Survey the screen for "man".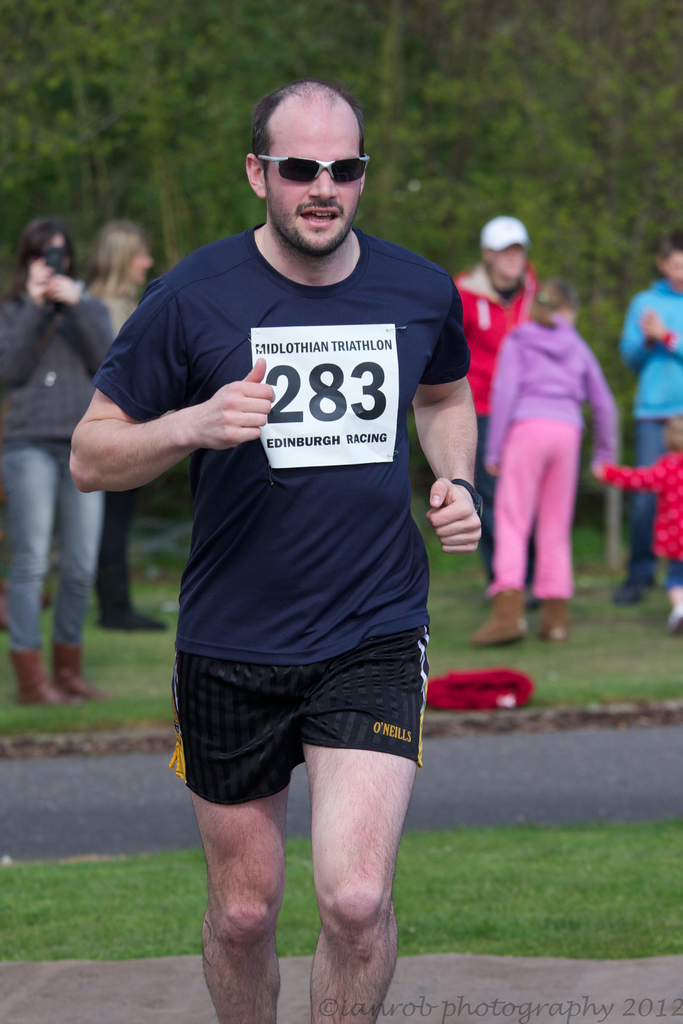
Survey found: (x1=451, y1=218, x2=614, y2=616).
